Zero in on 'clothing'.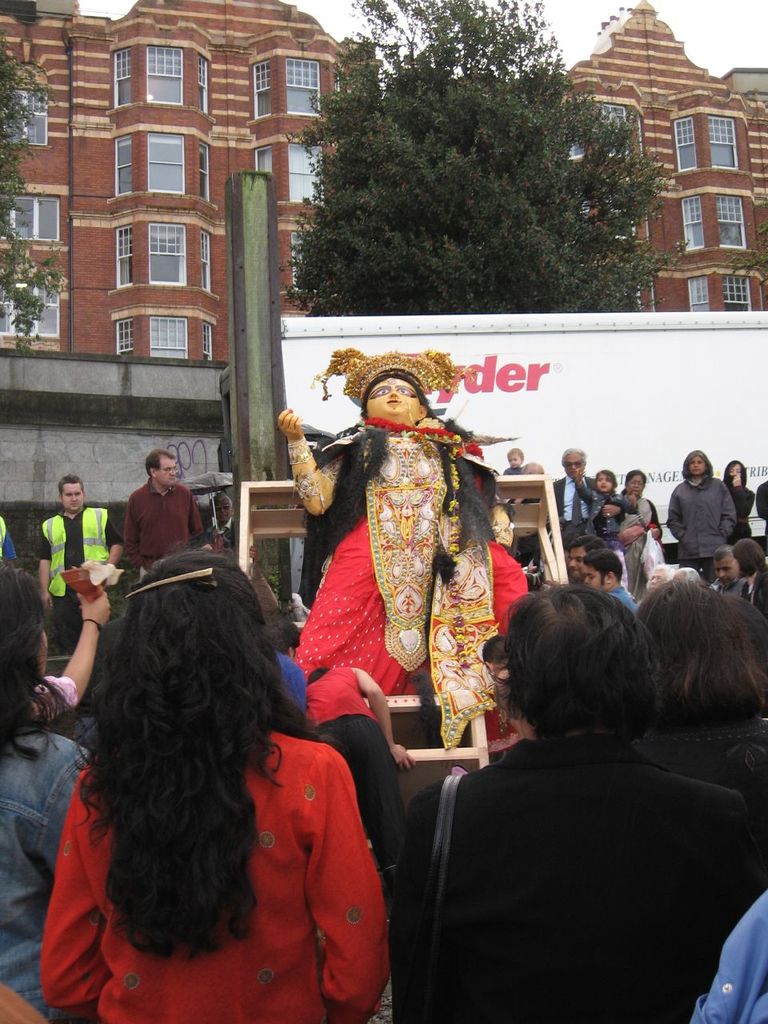
Zeroed in: left=0, top=726, right=94, bottom=1023.
